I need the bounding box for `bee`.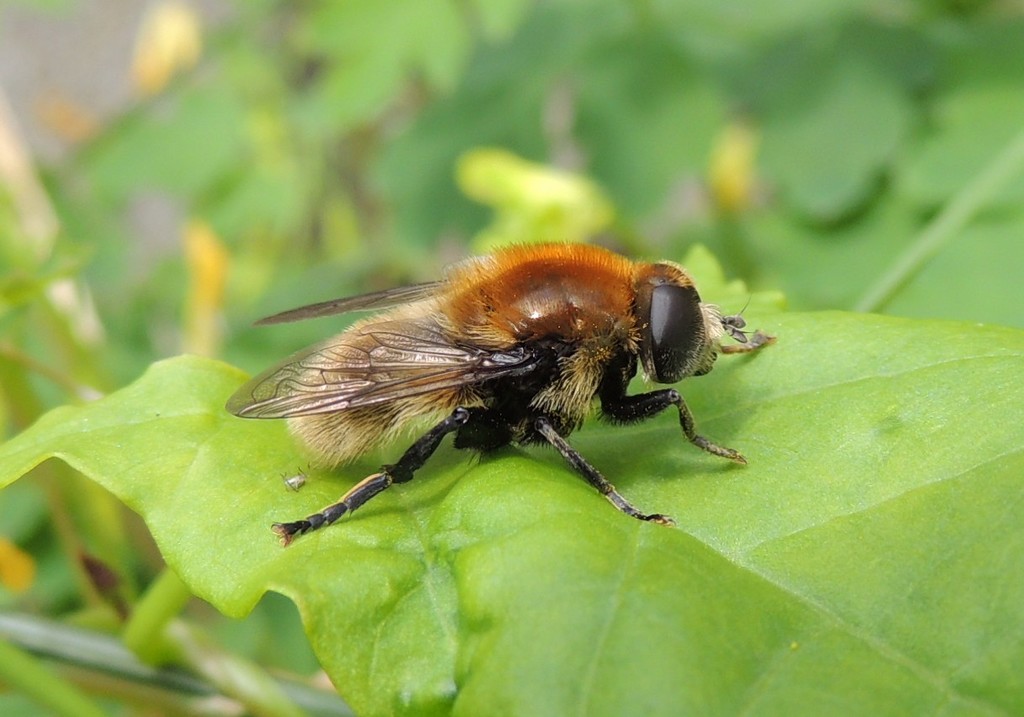
Here it is: 199:235:796:560.
